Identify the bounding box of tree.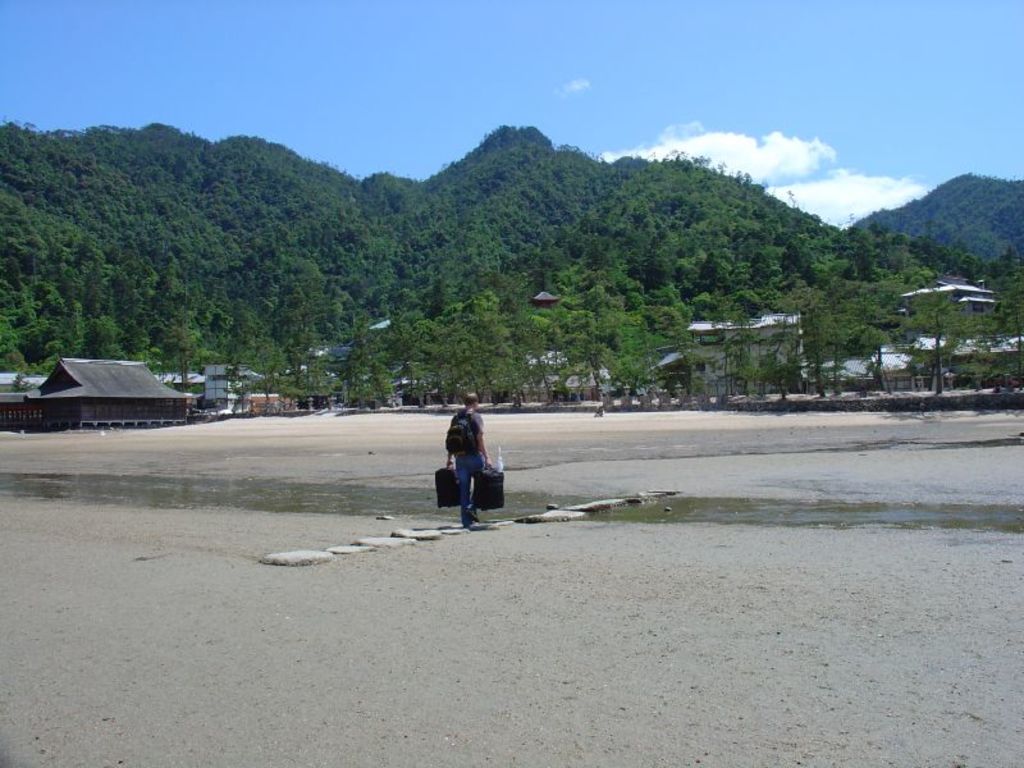
<bbox>884, 255, 1001, 388</bbox>.
